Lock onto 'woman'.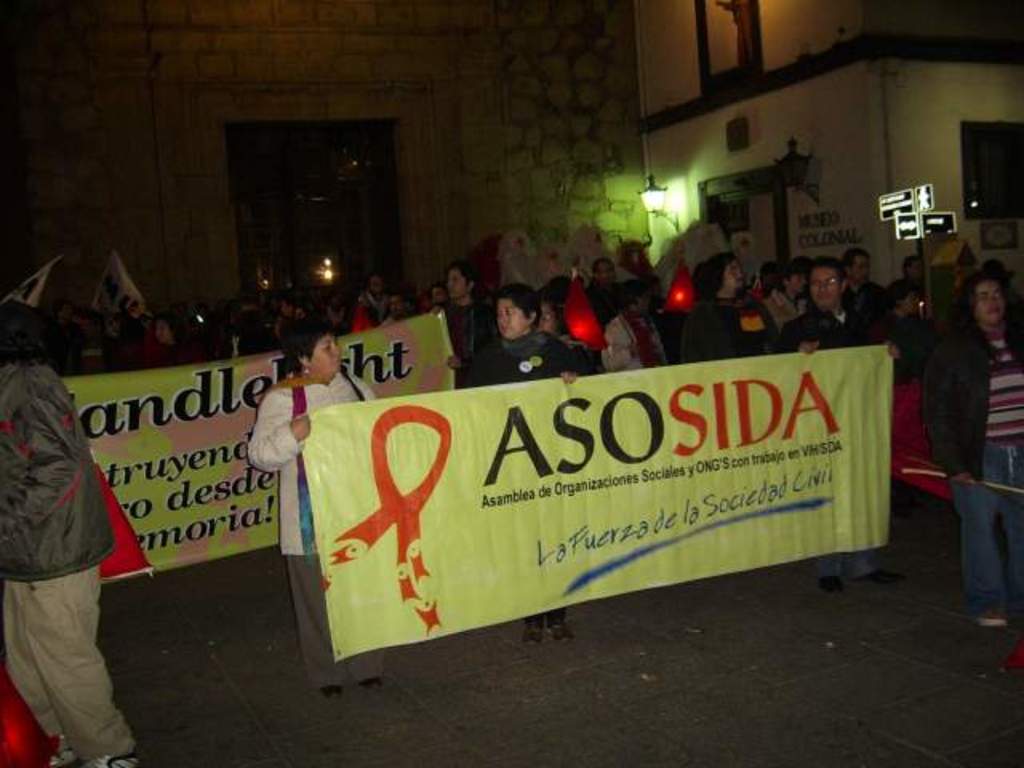
Locked: (243,314,374,702).
